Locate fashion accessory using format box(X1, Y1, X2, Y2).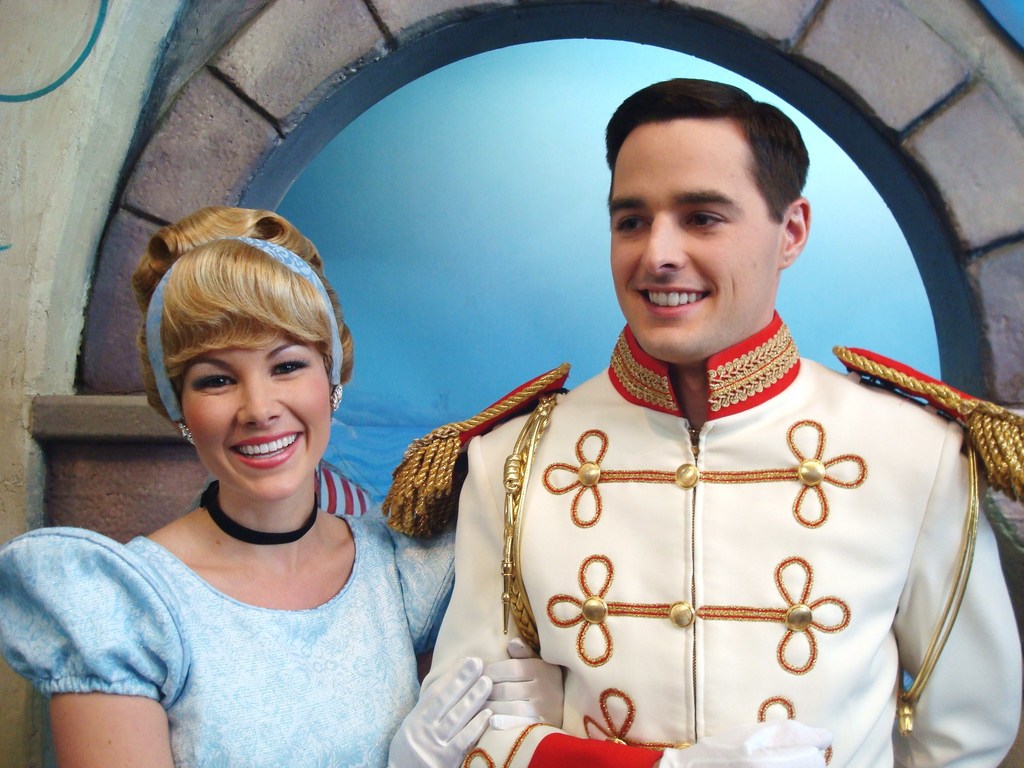
box(828, 331, 1023, 498).
